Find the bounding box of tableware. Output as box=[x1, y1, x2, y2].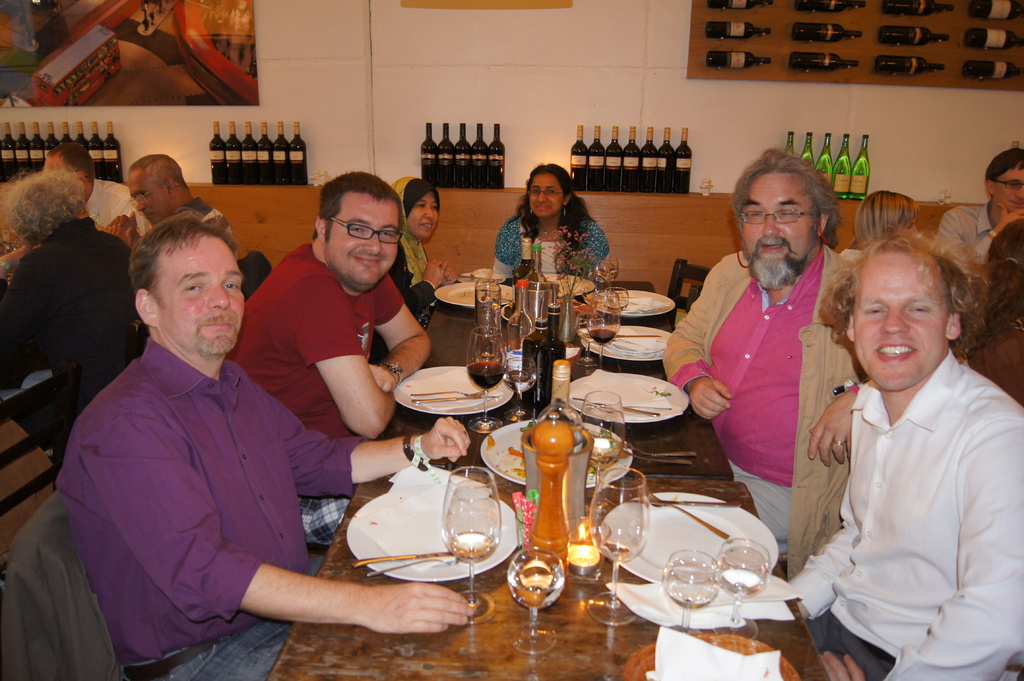
box=[438, 458, 509, 621].
